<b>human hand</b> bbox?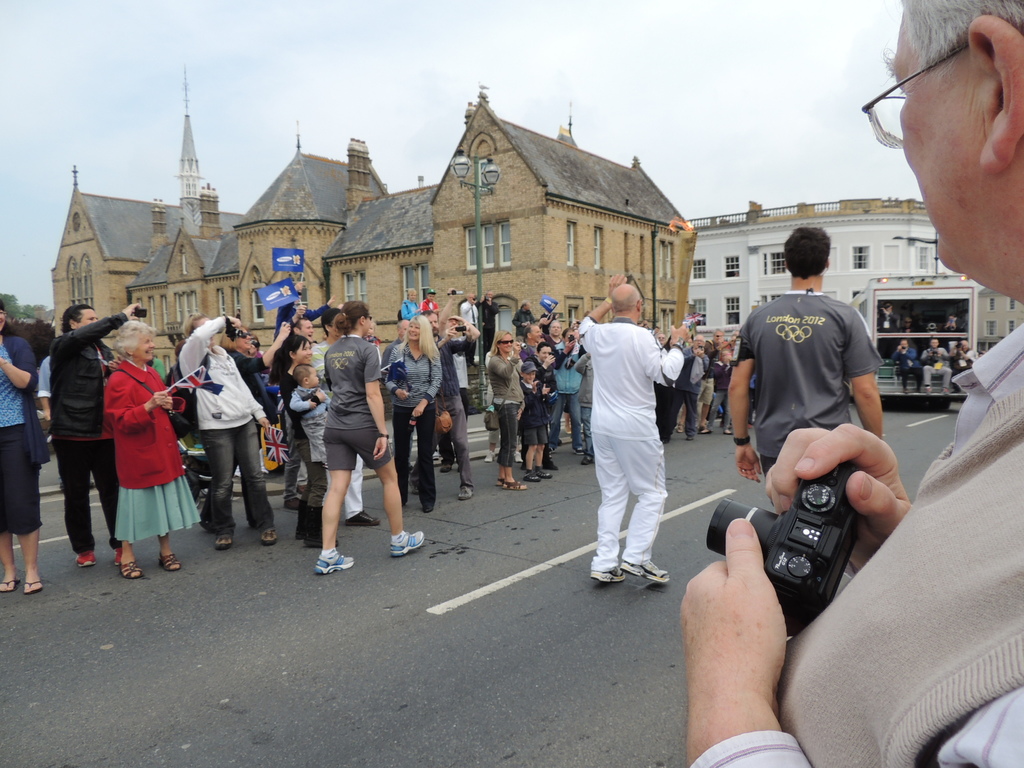
Rect(764, 421, 914, 569)
